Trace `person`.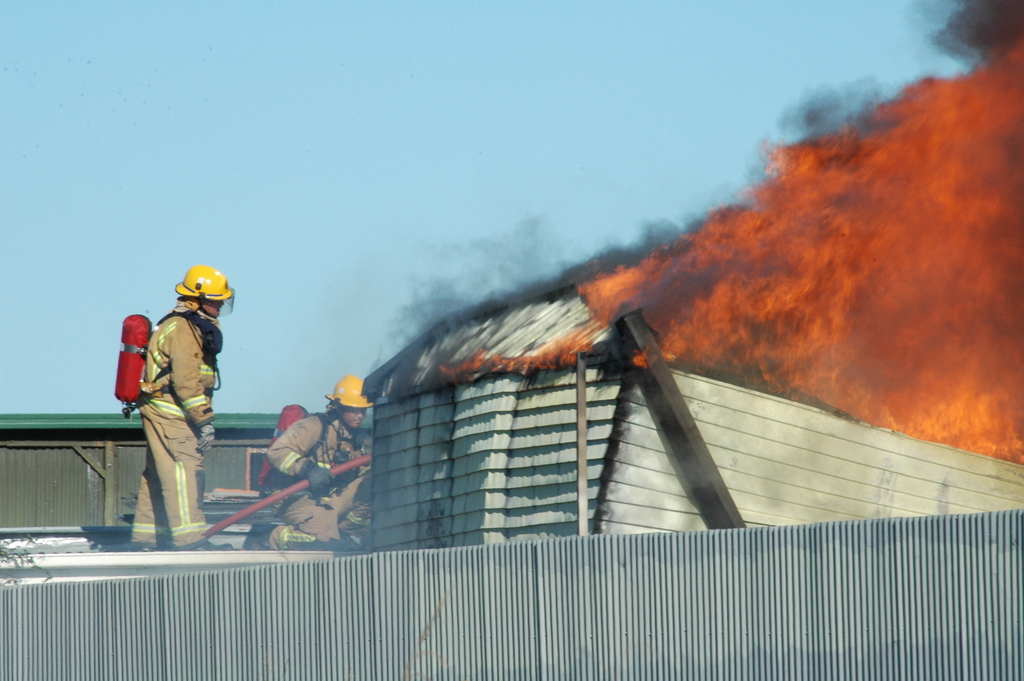
Traced to 120, 266, 226, 550.
